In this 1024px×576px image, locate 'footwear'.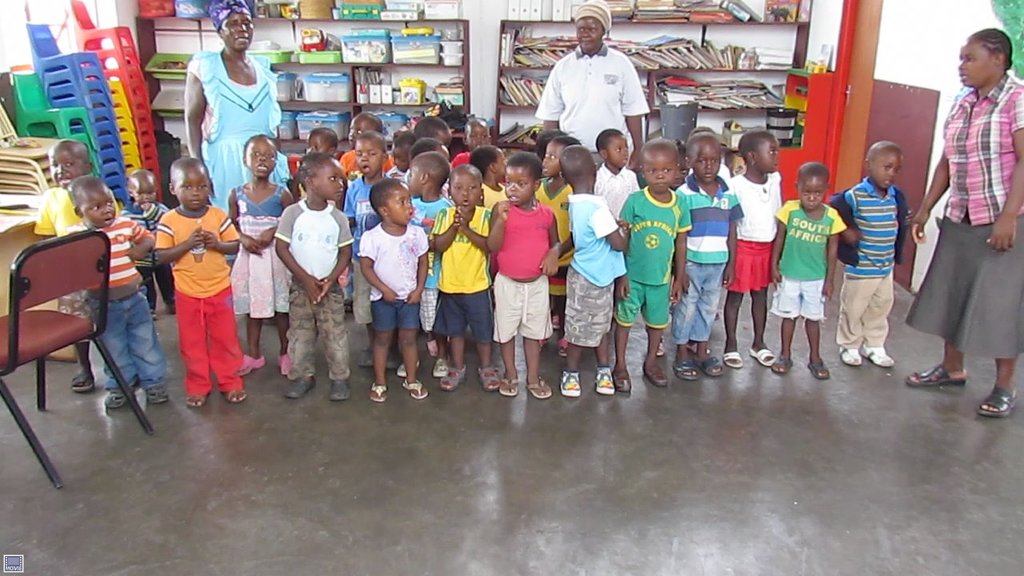
Bounding box: left=274, top=354, right=291, bottom=373.
